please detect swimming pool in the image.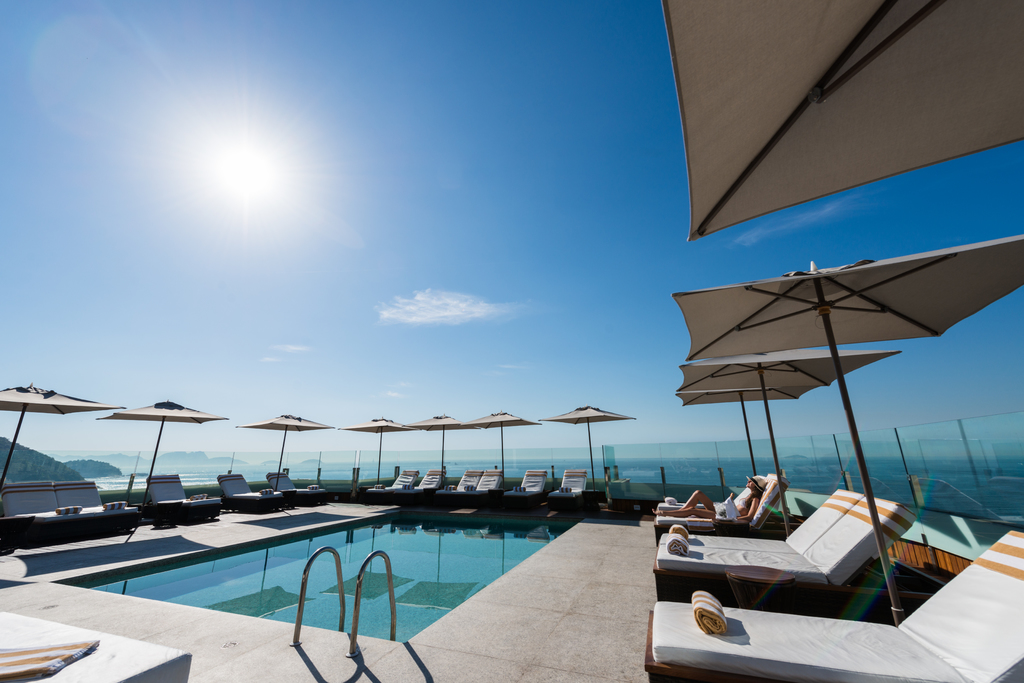
x1=9, y1=452, x2=671, y2=619.
